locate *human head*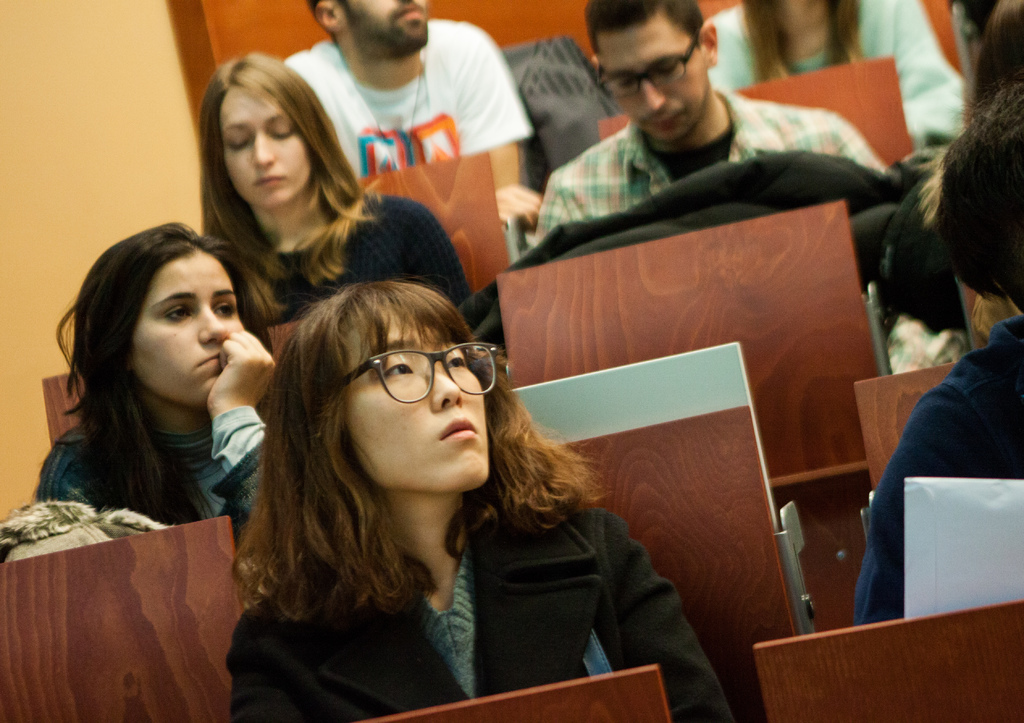
box=[200, 50, 337, 206]
